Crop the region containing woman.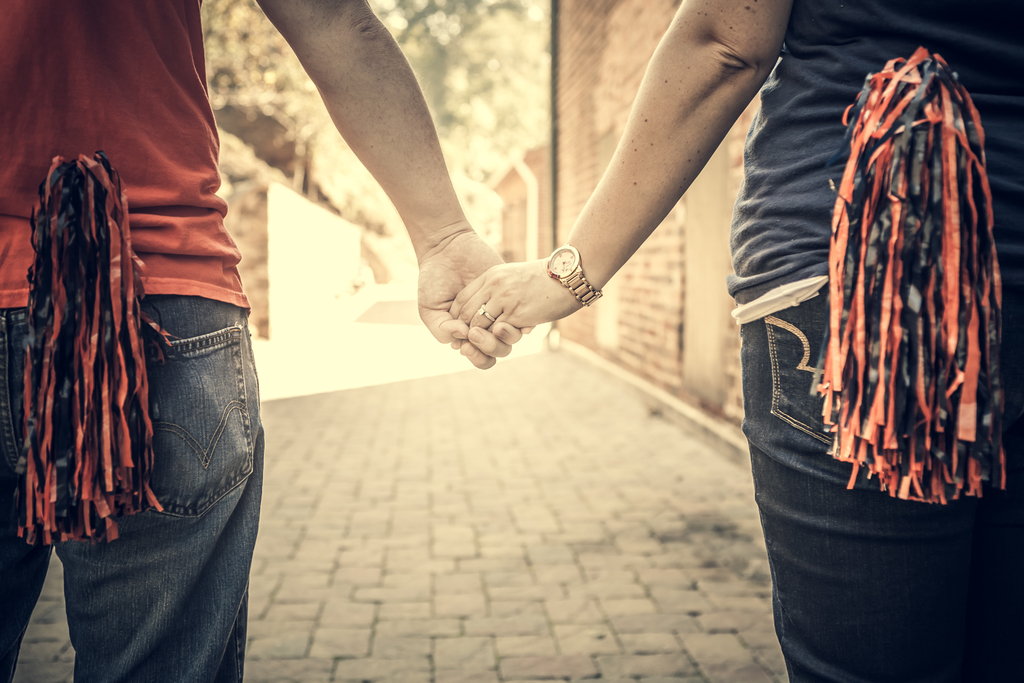
Crop region: [left=449, top=0, right=1023, bottom=682].
